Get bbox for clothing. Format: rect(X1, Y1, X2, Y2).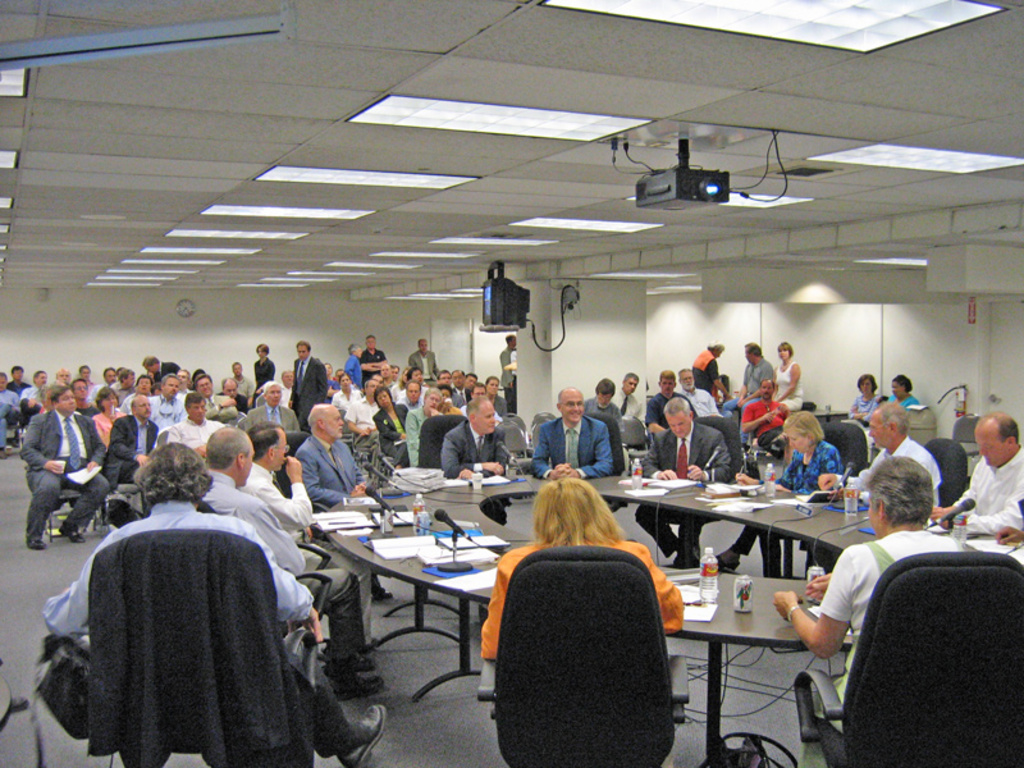
rect(751, 357, 781, 408).
